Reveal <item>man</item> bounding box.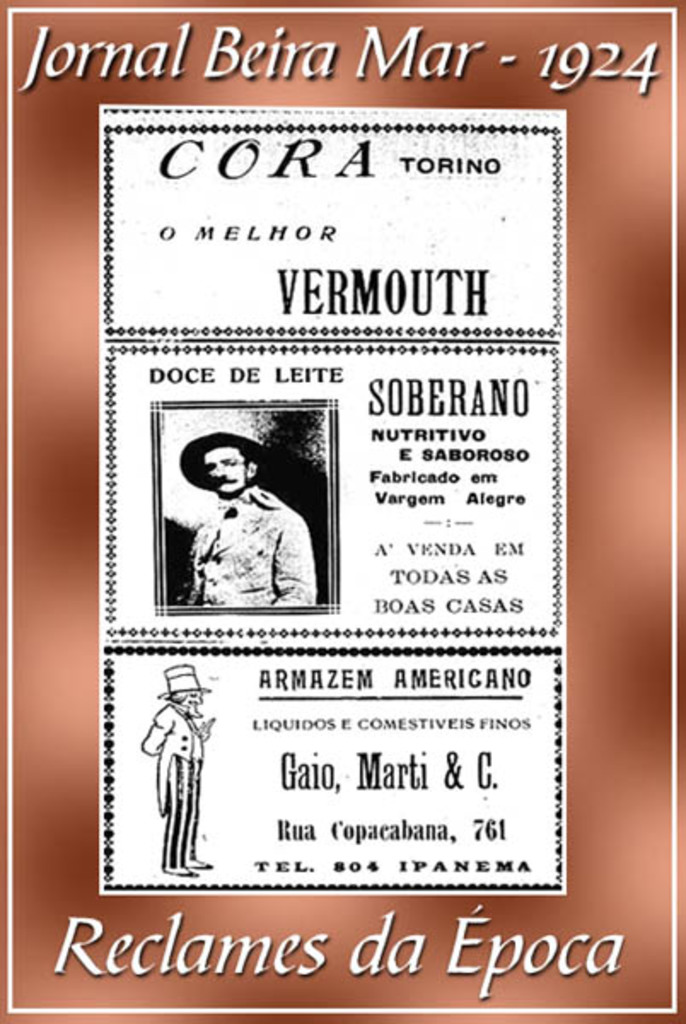
Revealed: {"left": 157, "top": 415, "right": 326, "bottom": 621}.
